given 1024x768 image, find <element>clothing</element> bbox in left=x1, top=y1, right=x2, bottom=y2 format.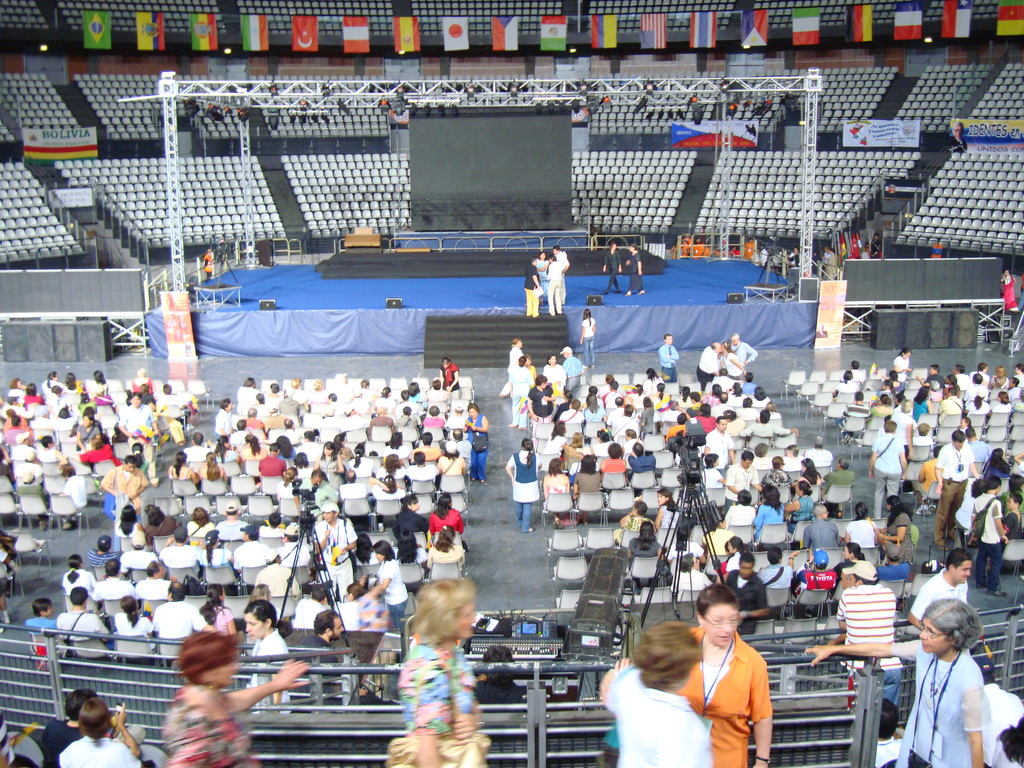
left=673, top=562, right=710, bottom=589.
